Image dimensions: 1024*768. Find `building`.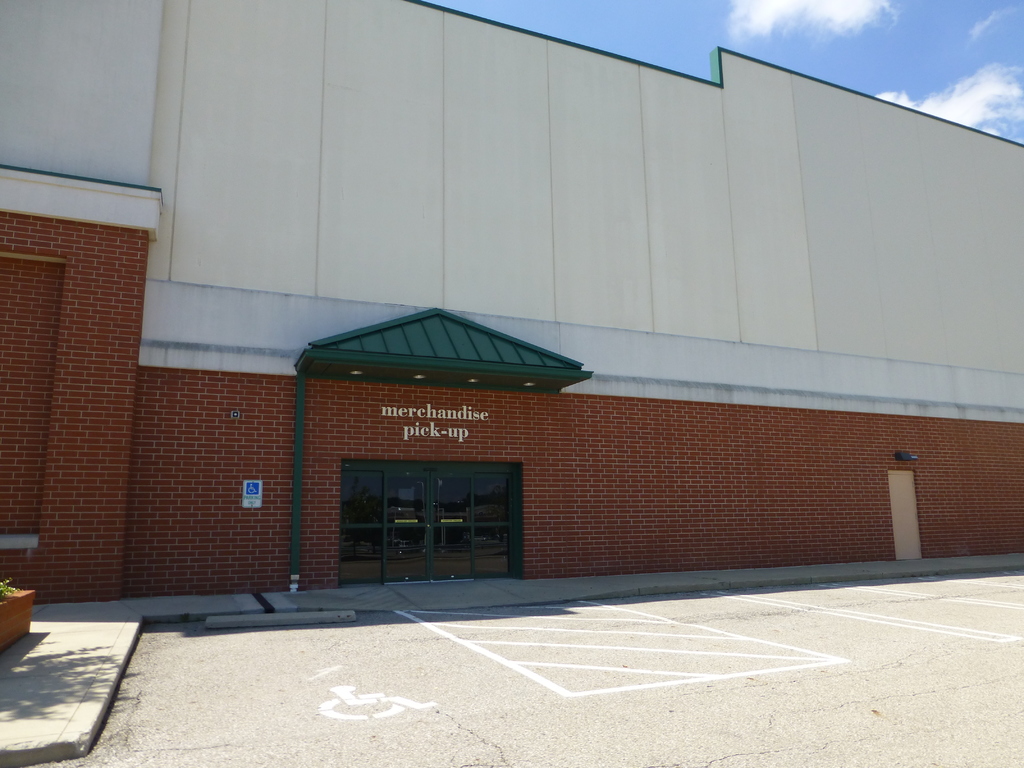
[0, 0, 1023, 600].
